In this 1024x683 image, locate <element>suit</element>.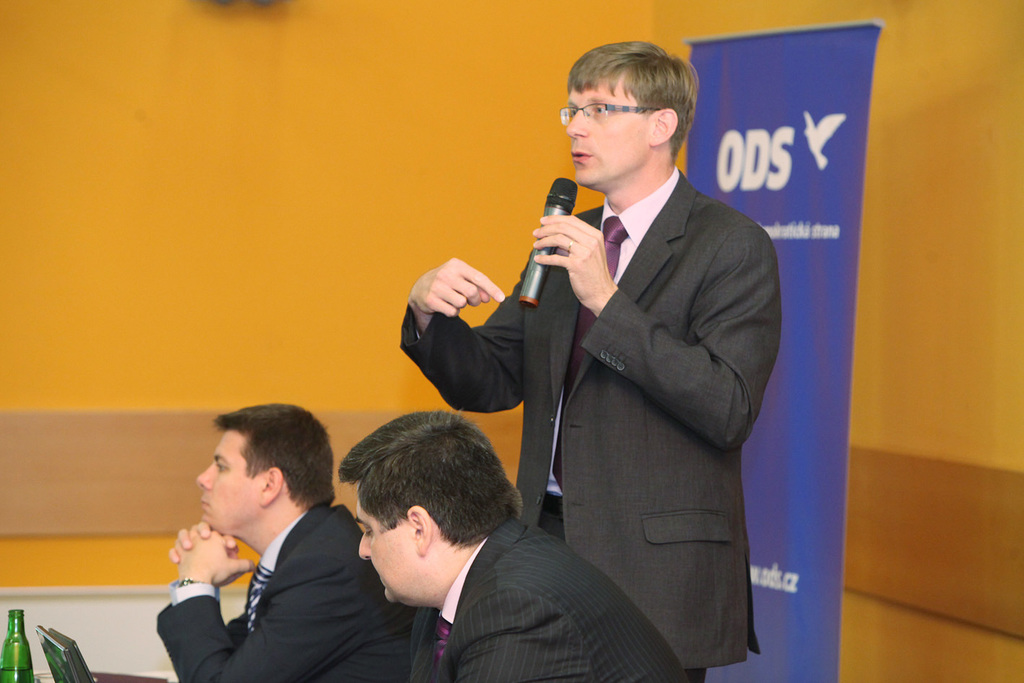
Bounding box: rect(155, 504, 417, 682).
